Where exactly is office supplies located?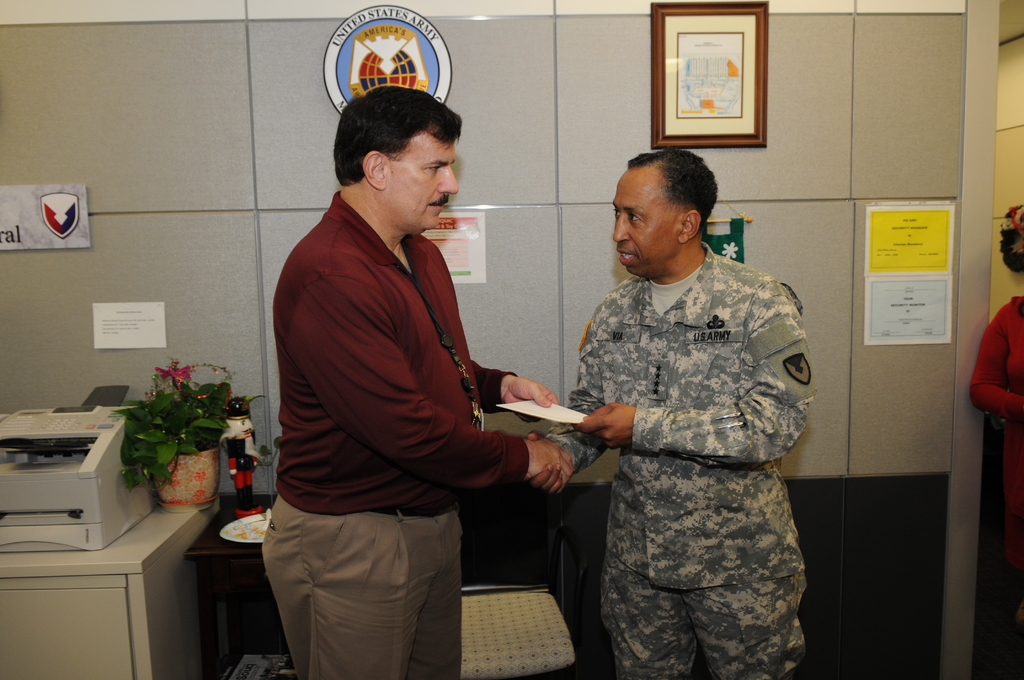
Its bounding box is crop(0, 503, 207, 679).
